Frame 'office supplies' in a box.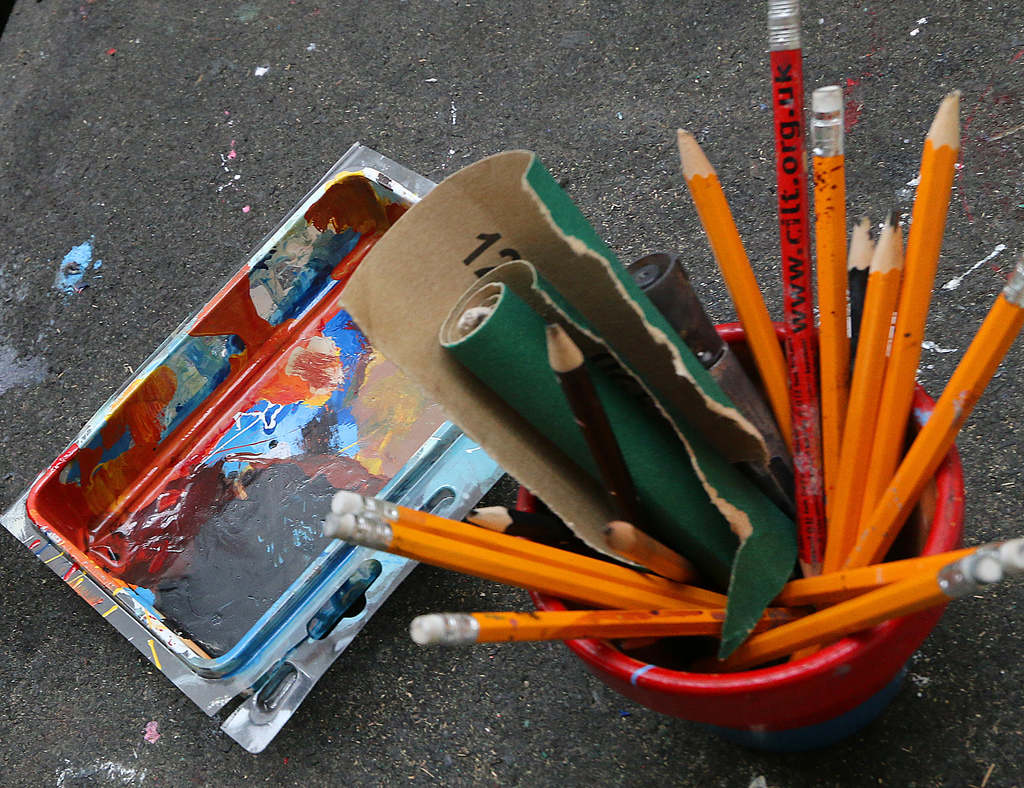
box(407, 615, 722, 639).
